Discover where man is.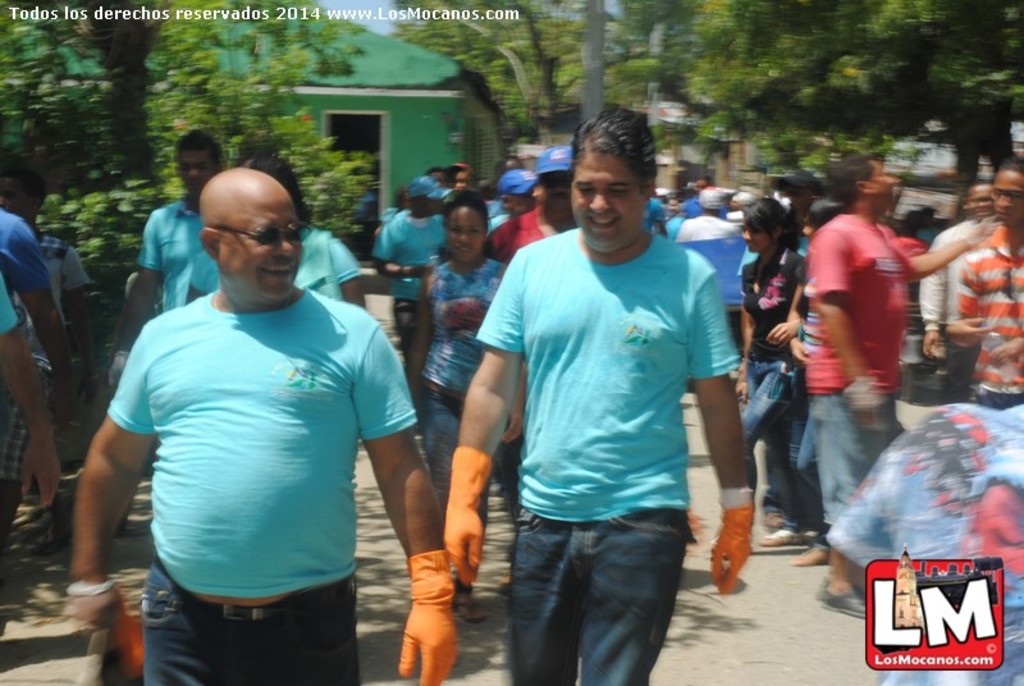
Discovered at bbox=[0, 197, 72, 425].
